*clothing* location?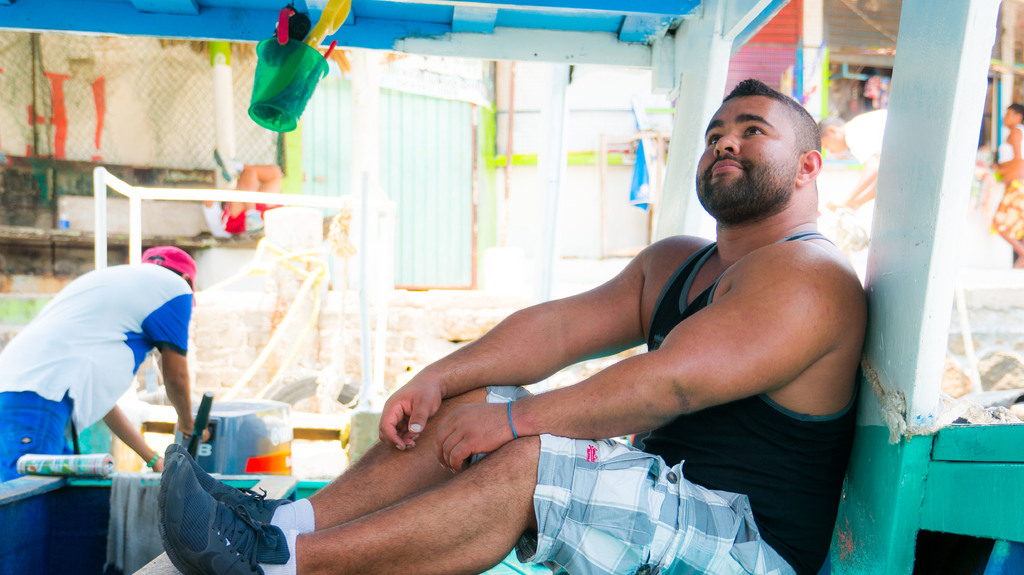
region(0, 260, 178, 489)
